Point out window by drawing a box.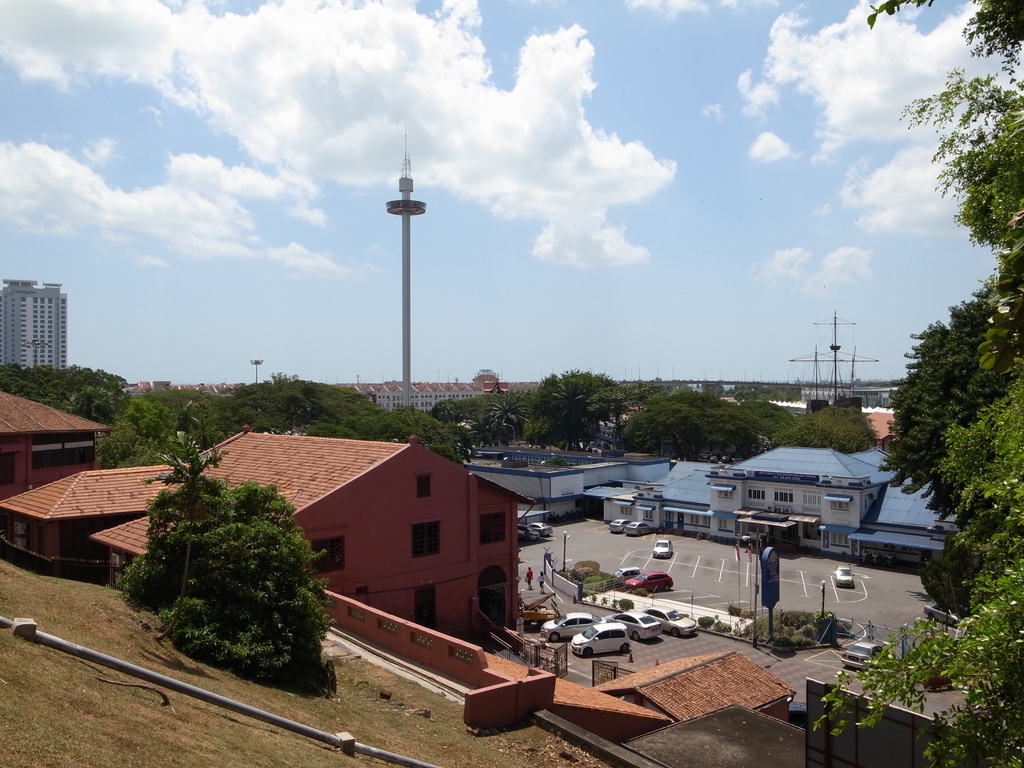
<region>717, 488, 734, 500</region>.
